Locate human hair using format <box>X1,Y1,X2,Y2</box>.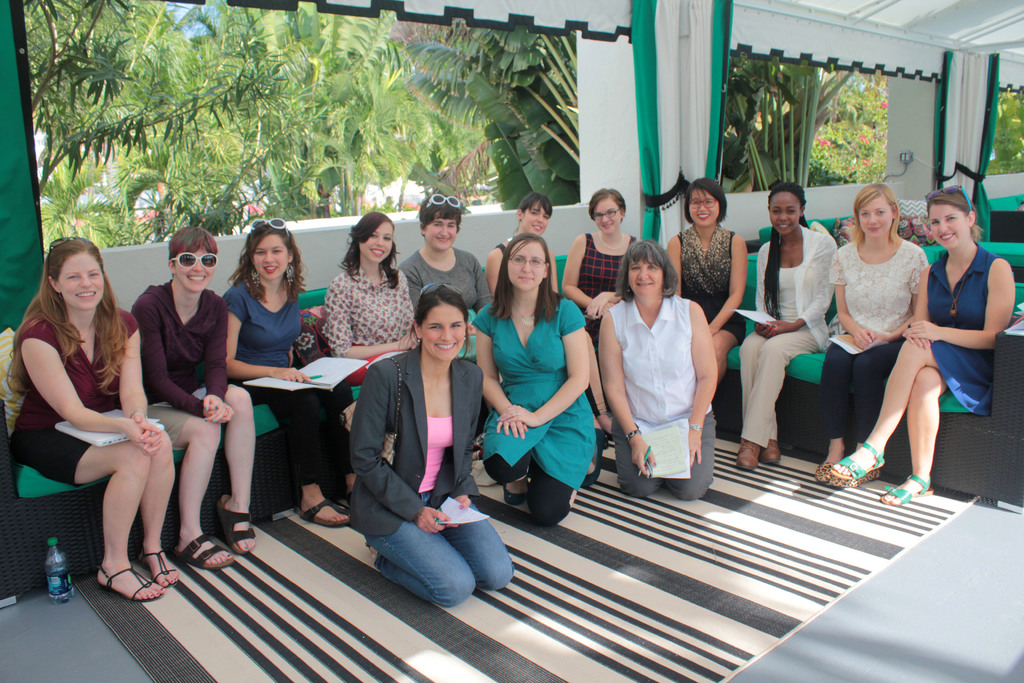
<box>167,226,220,279</box>.
